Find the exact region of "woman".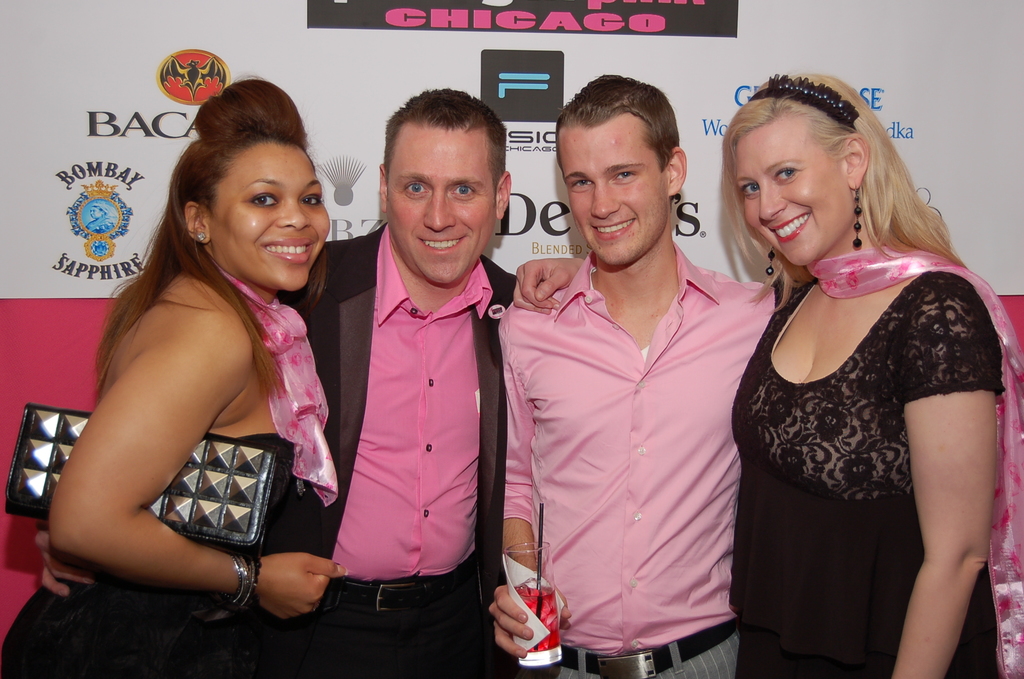
Exact region: <region>37, 70, 357, 675</region>.
